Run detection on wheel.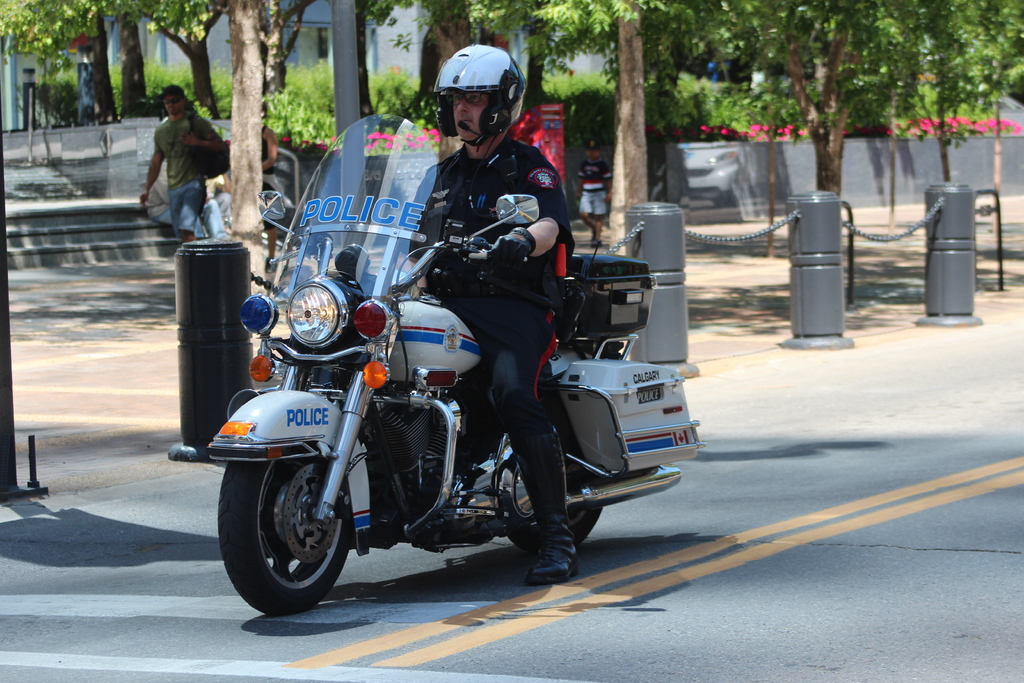
Result: Rect(218, 465, 350, 611).
